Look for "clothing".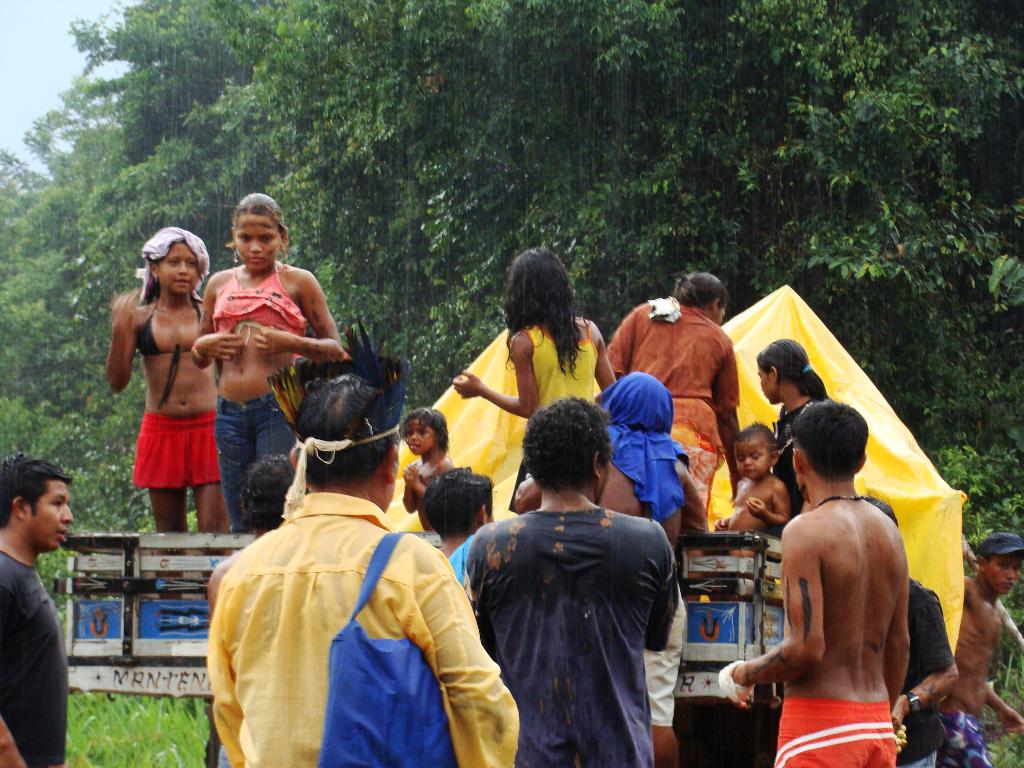
Found: region(463, 504, 678, 767).
